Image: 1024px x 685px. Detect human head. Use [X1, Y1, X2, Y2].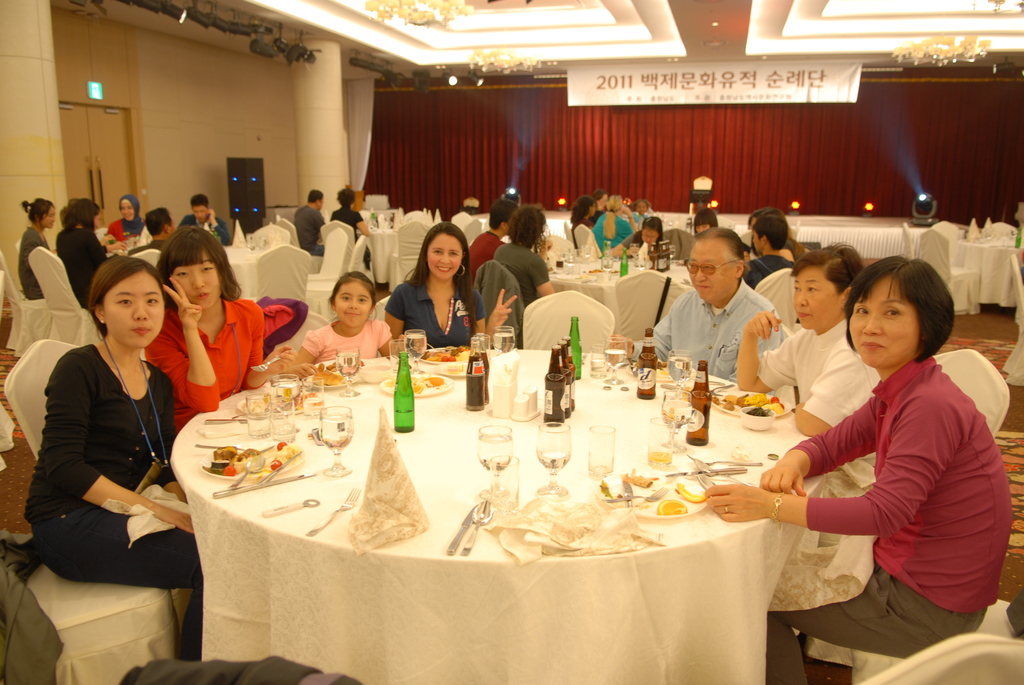
[571, 195, 596, 217].
